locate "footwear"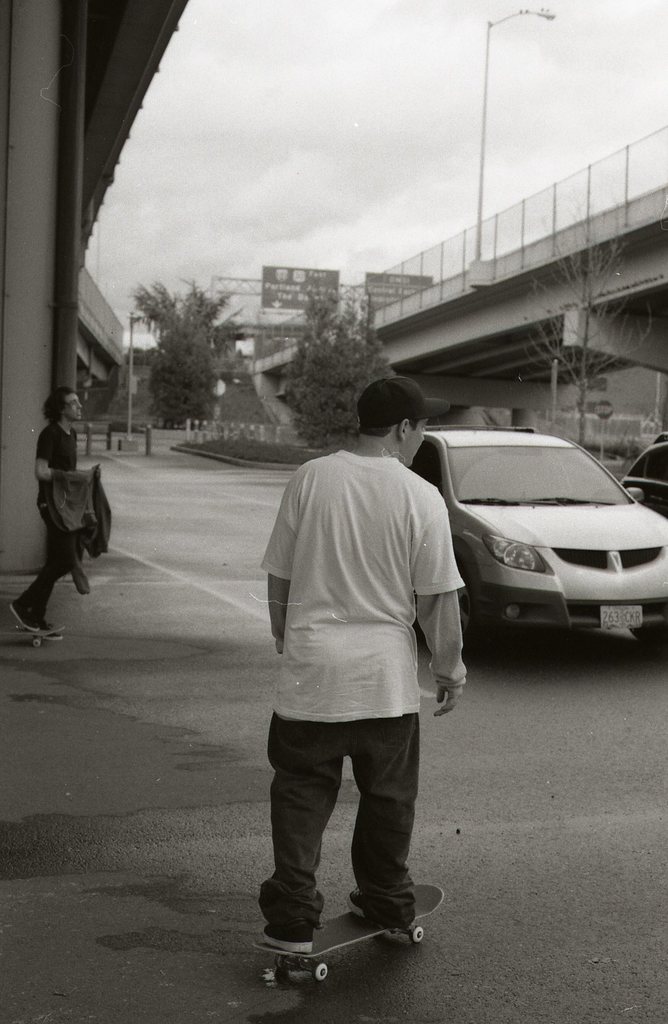
257 920 309 949
